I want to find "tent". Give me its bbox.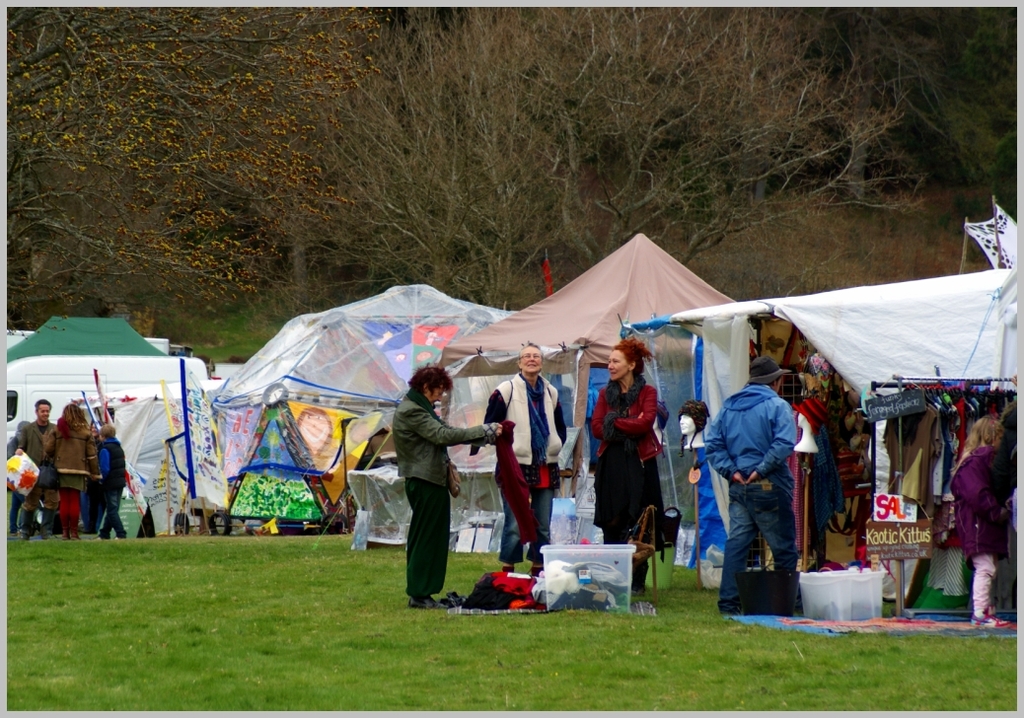
[left=0, top=318, right=221, bottom=518].
